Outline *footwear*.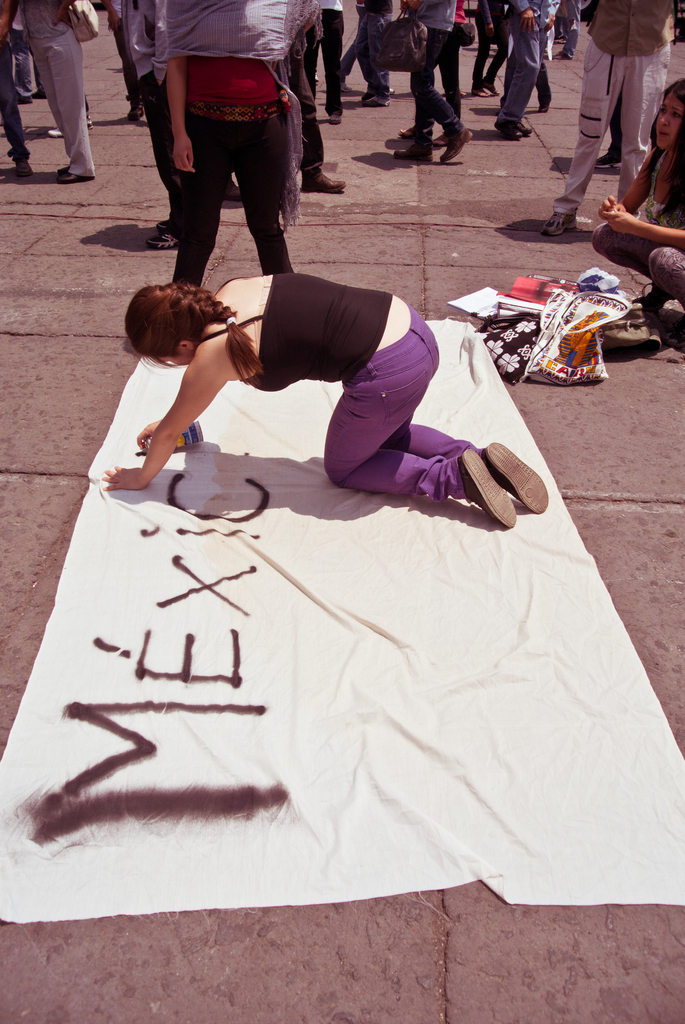
Outline: box=[541, 215, 576, 237].
